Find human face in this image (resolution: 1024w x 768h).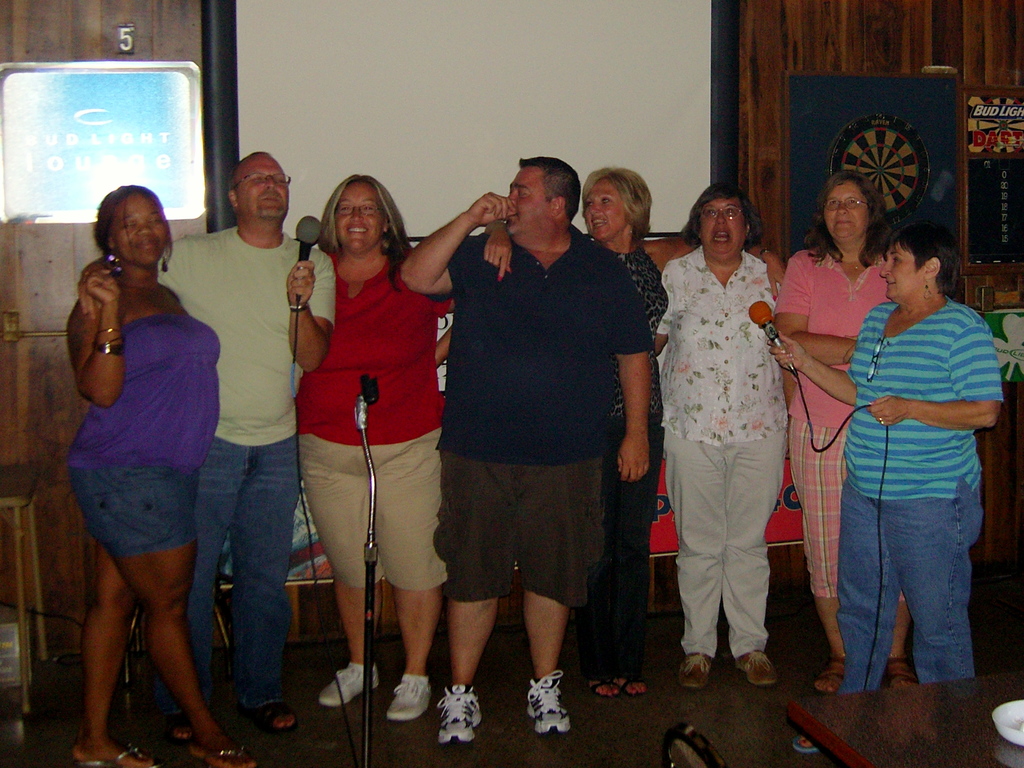
(701, 198, 744, 262).
